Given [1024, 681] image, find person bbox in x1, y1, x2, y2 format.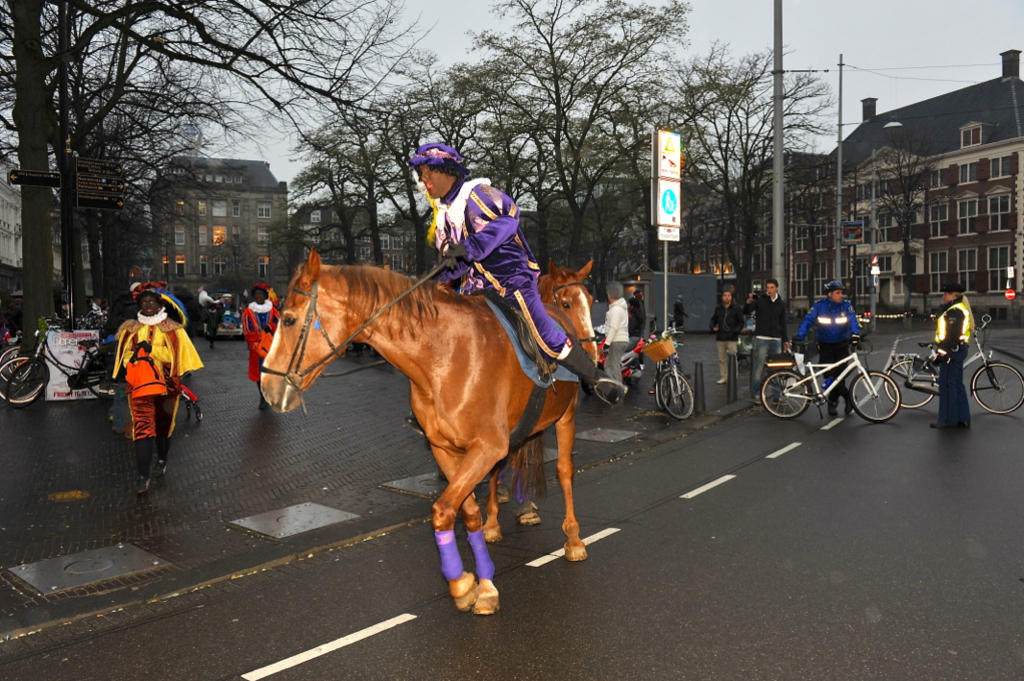
707, 275, 738, 380.
